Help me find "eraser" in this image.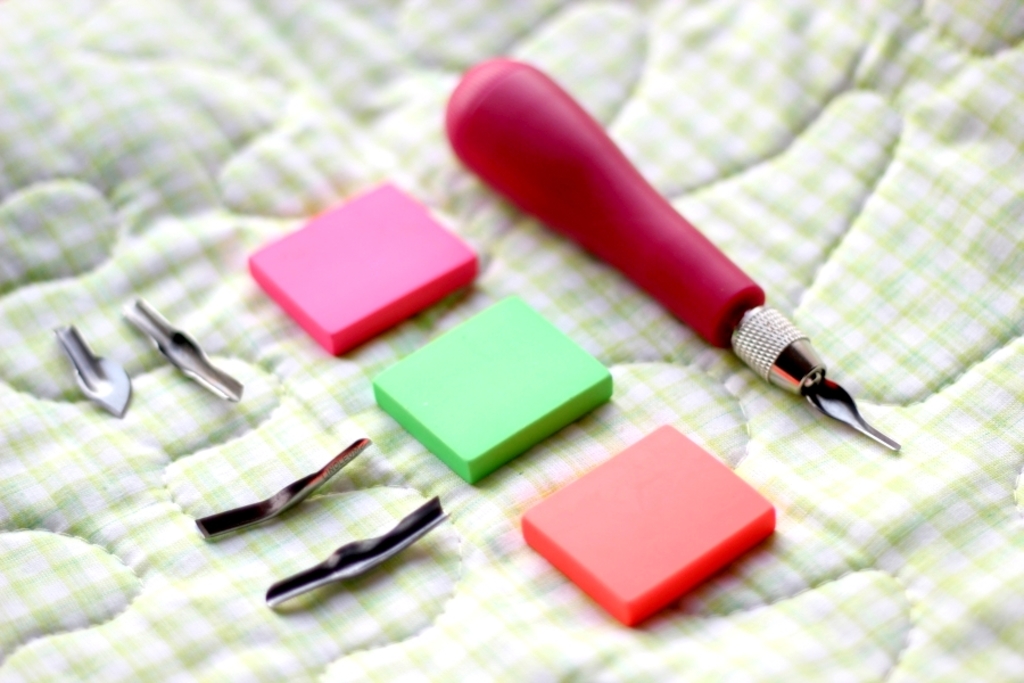
Found it: Rect(371, 288, 611, 487).
